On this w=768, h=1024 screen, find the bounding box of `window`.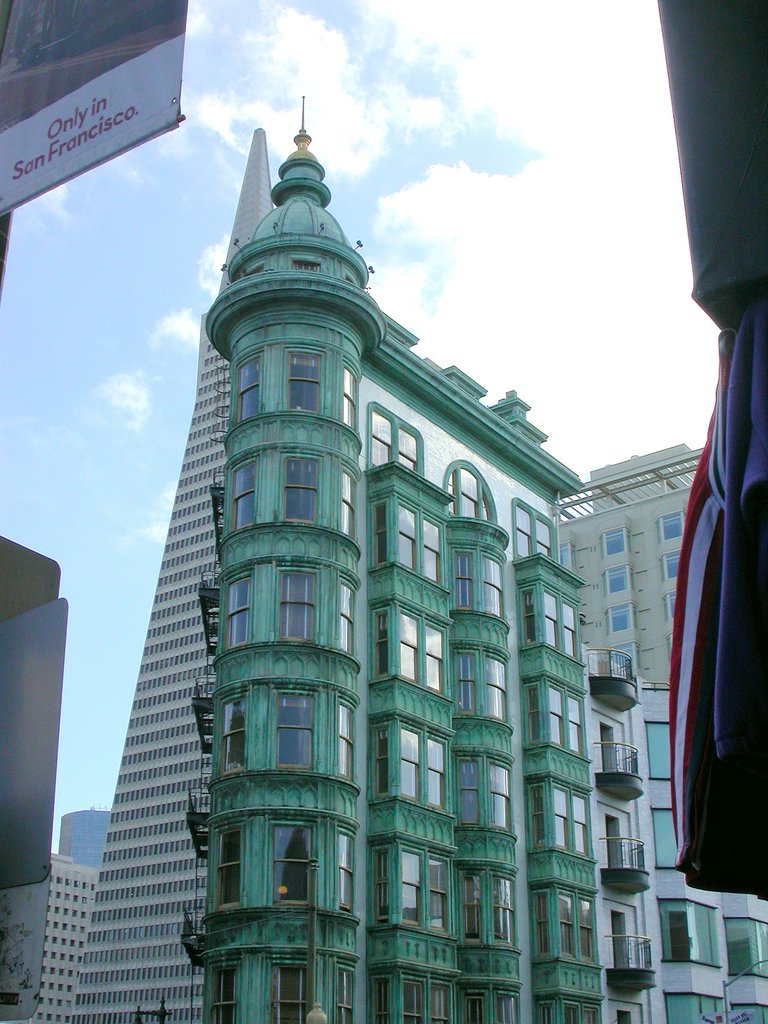
Bounding box: bbox=(367, 414, 415, 476).
